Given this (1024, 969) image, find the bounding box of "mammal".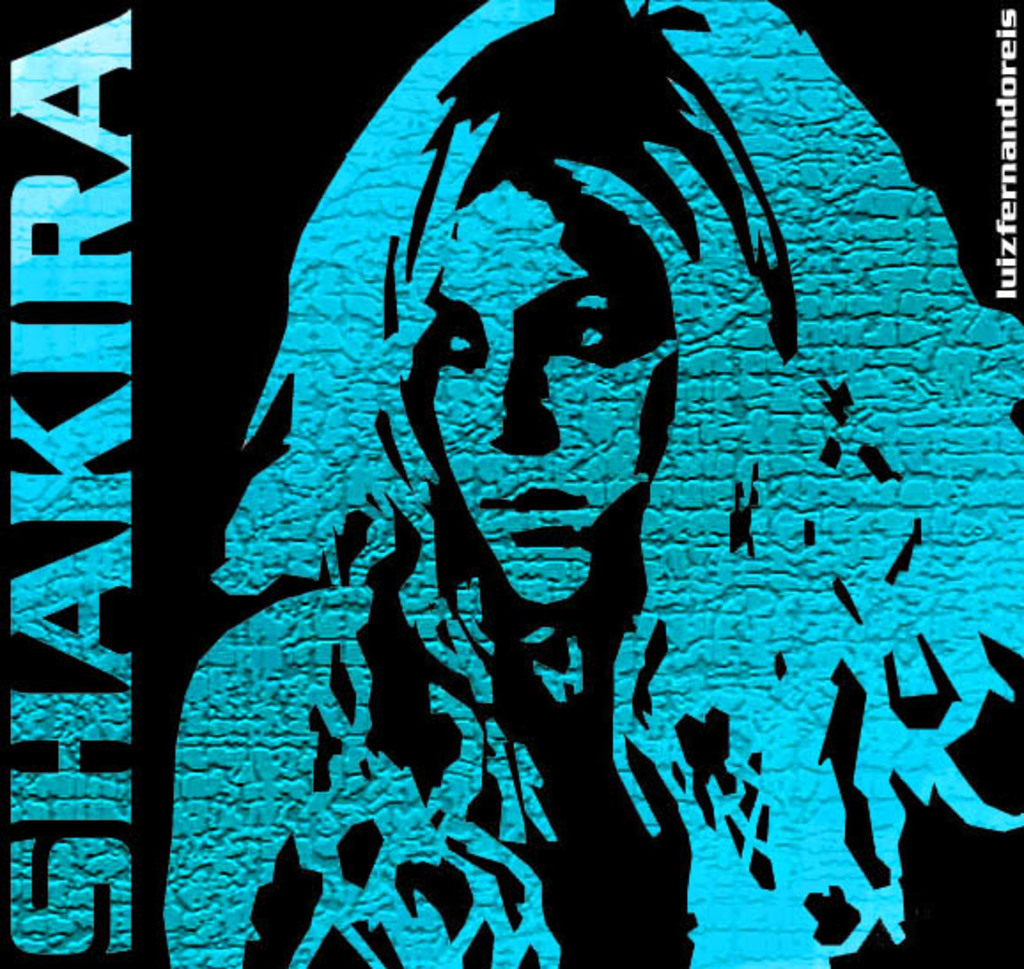
(163, 0, 1022, 967).
